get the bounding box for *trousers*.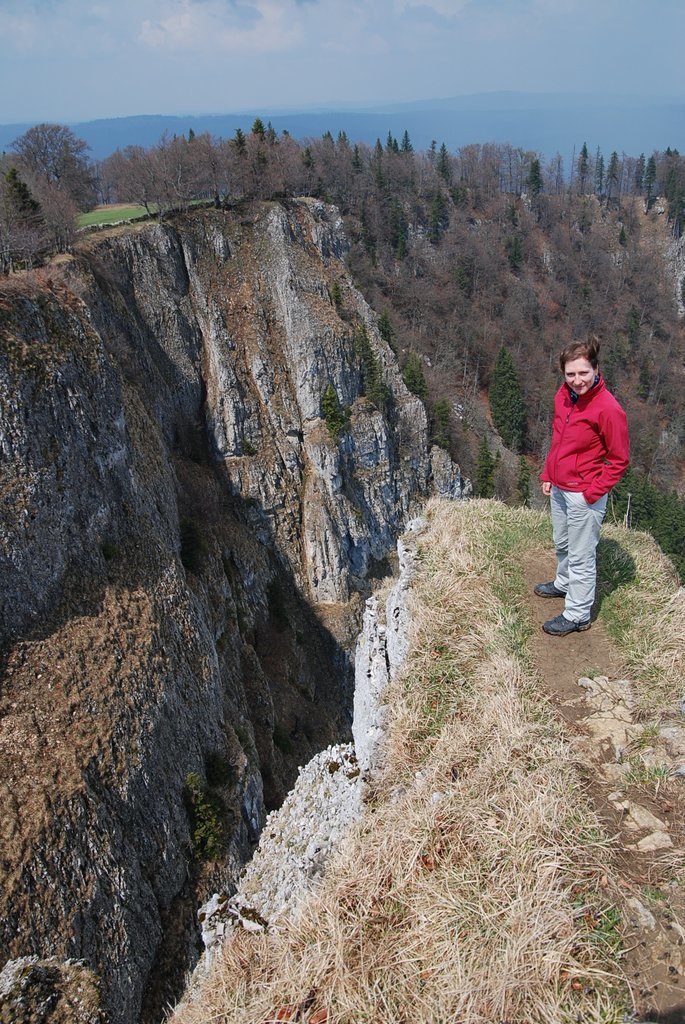
bbox=[553, 488, 622, 618].
